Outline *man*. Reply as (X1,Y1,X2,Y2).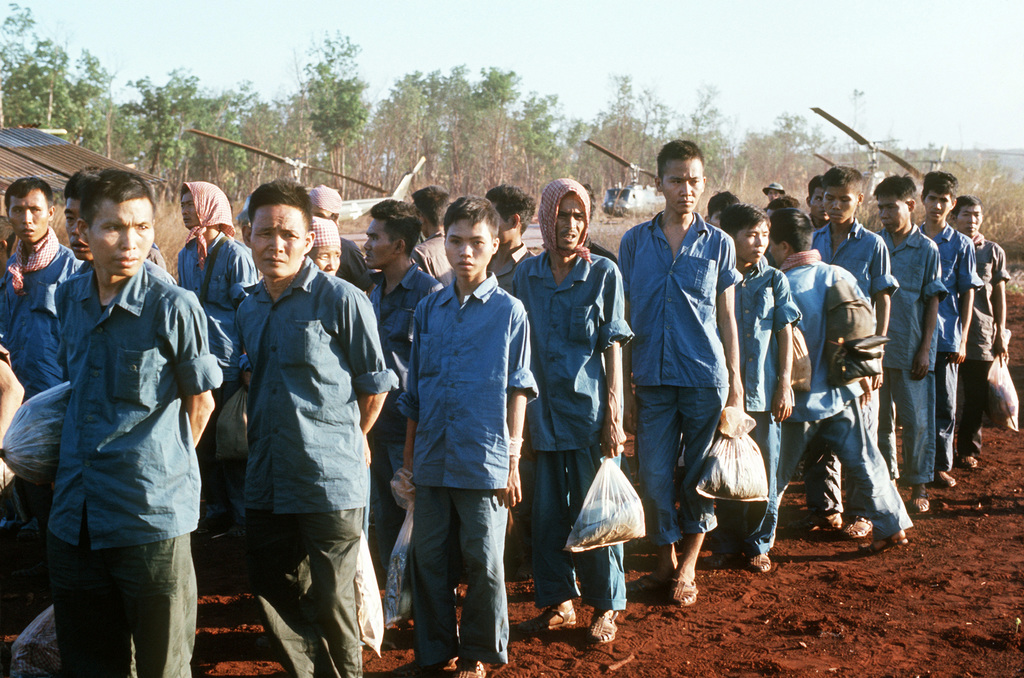
(743,209,920,563).
